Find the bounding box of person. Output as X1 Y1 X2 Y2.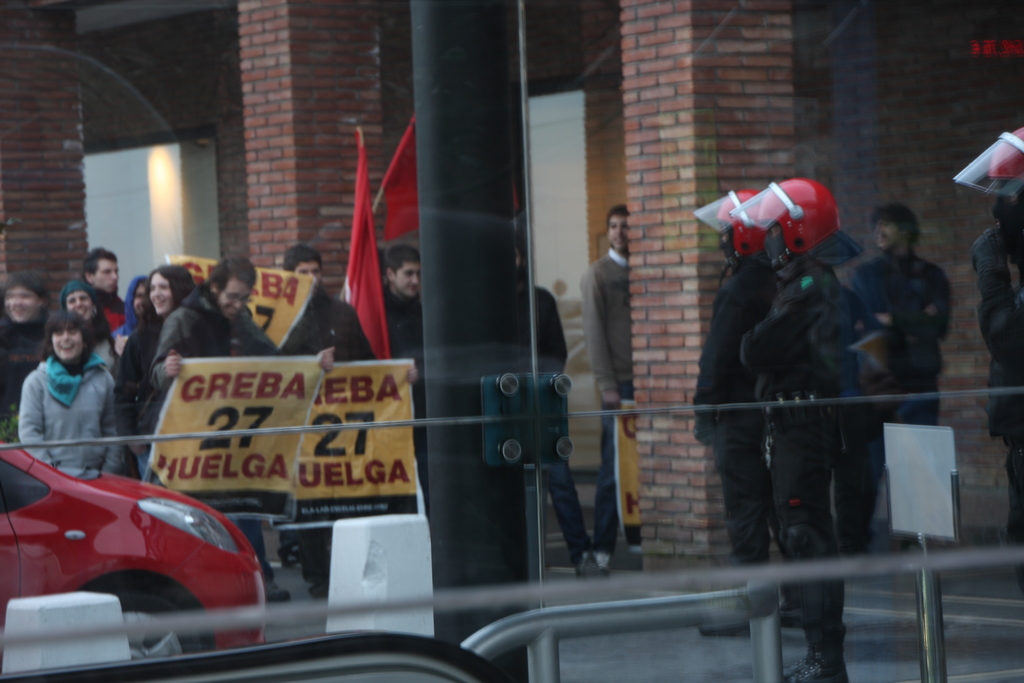
226 246 388 608.
